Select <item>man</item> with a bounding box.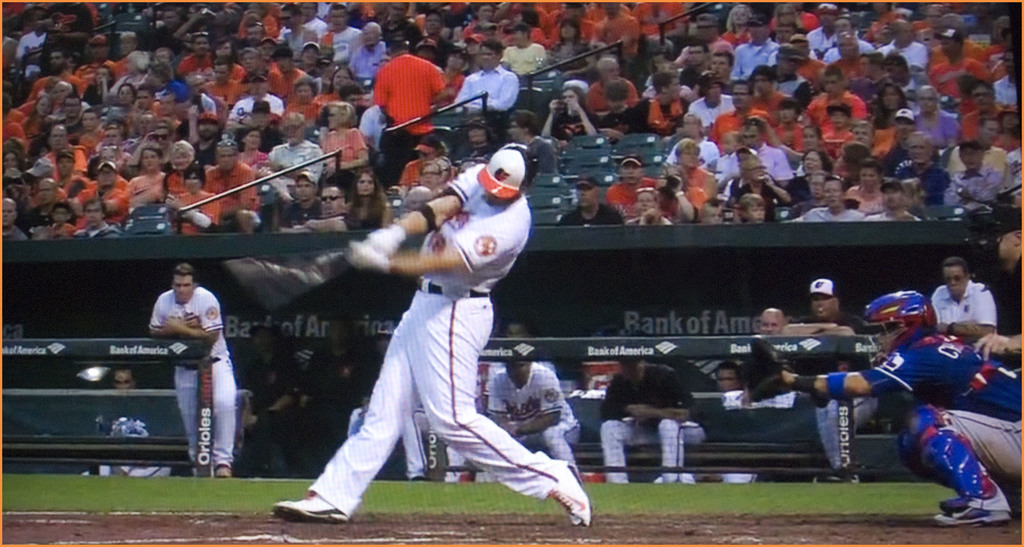
<bbox>817, 63, 867, 126</bbox>.
